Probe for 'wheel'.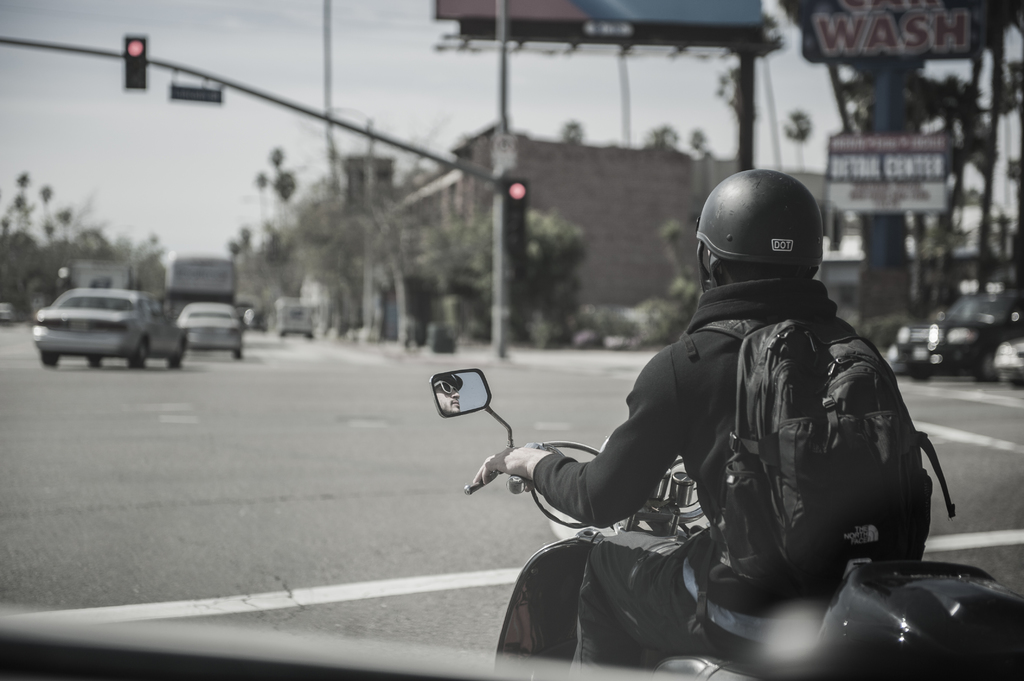
Probe result: {"left": 232, "top": 351, "right": 242, "bottom": 357}.
